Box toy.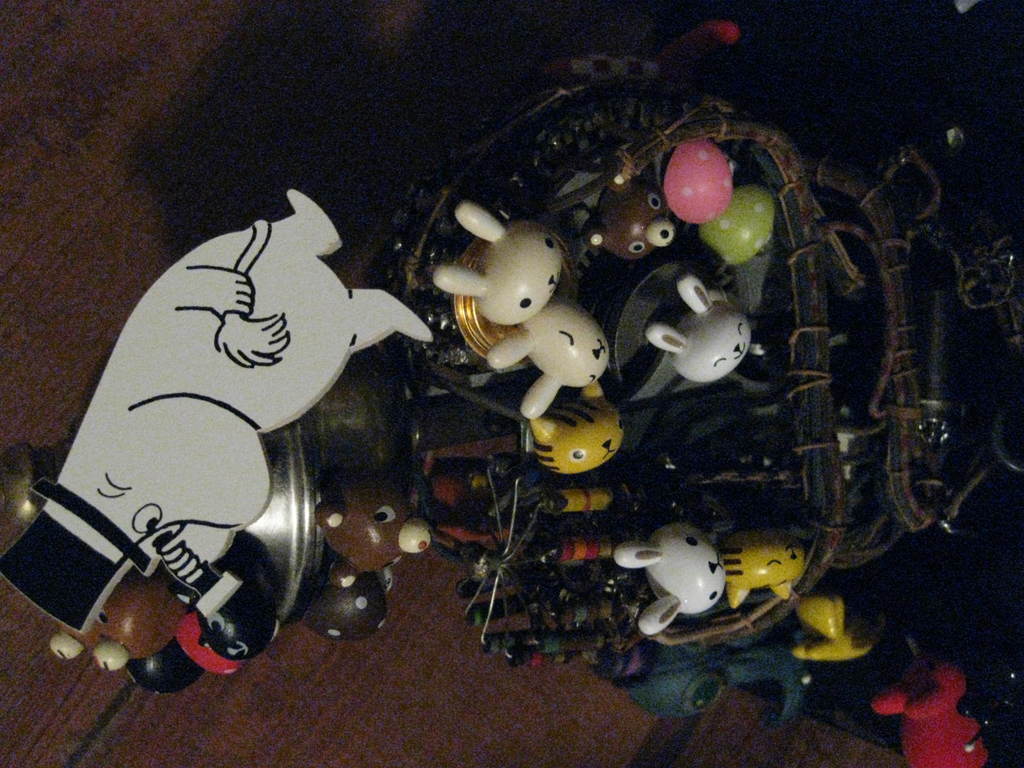
locate(718, 526, 803, 609).
